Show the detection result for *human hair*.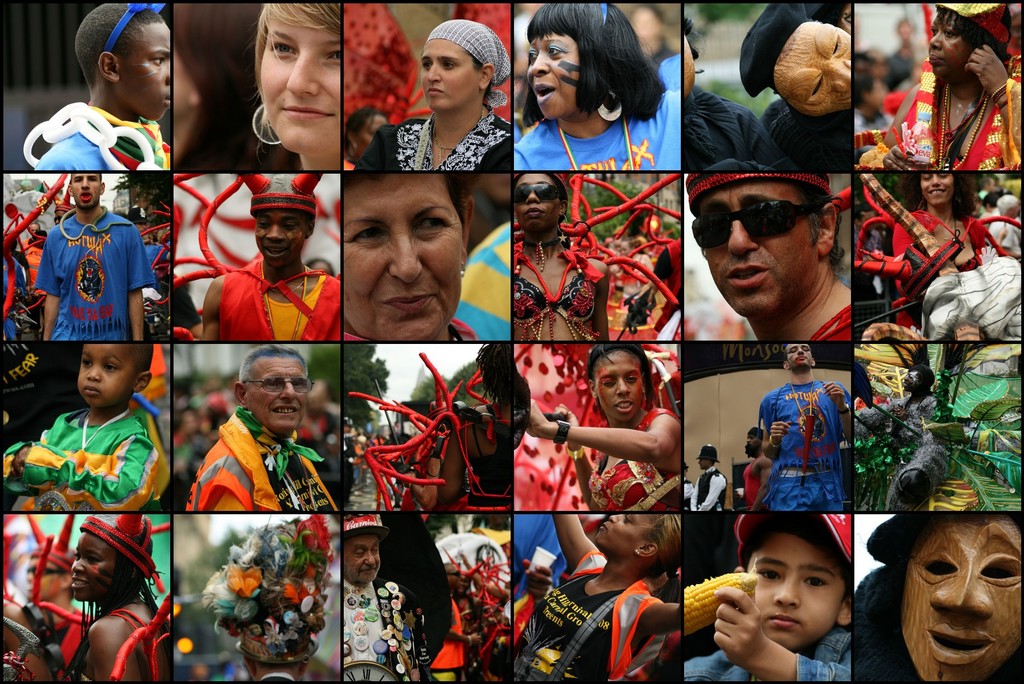
pyautogui.locateOnScreen(239, 344, 309, 389).
